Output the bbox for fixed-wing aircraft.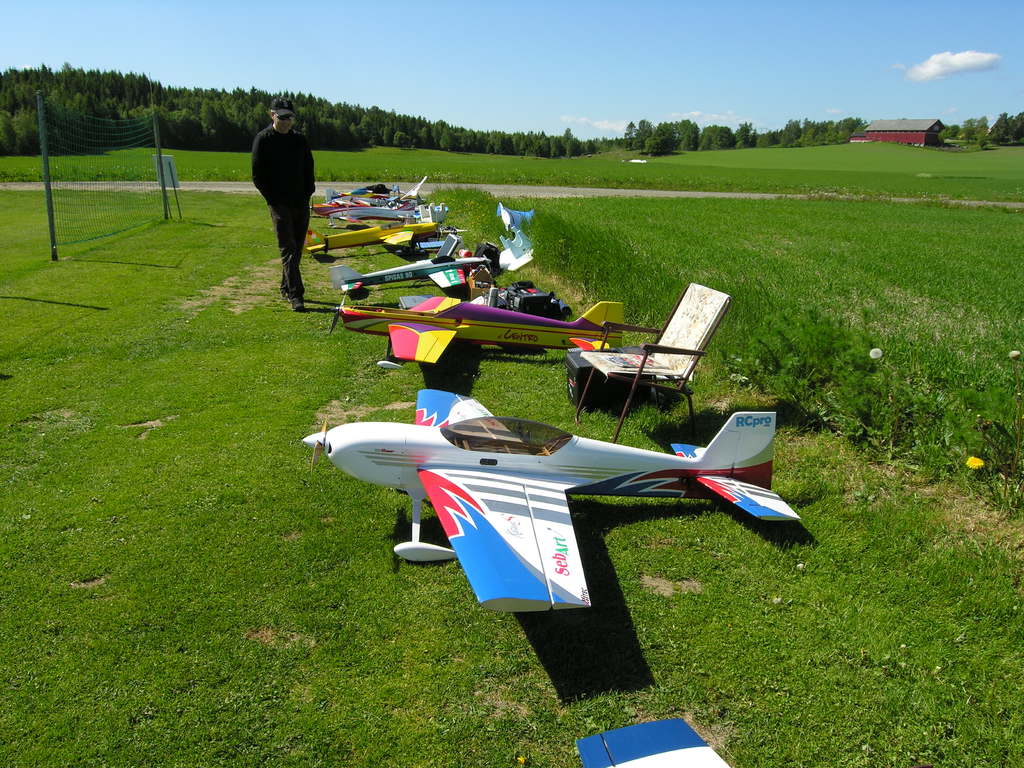
302/389/809/614.
